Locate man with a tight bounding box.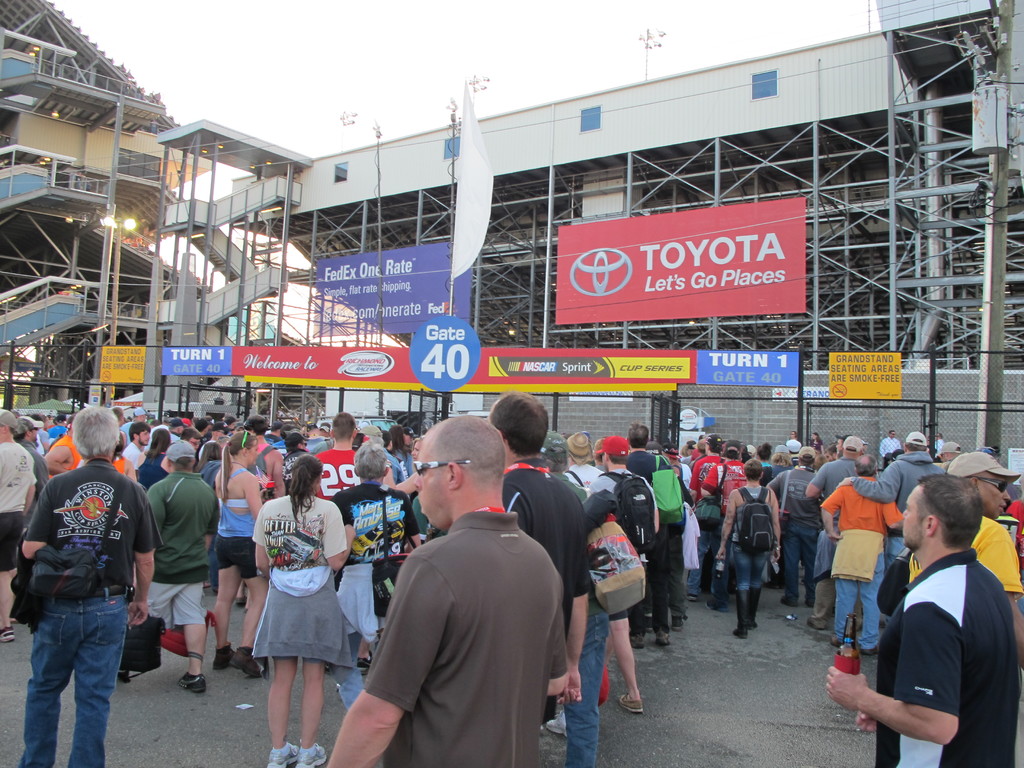
x1=242 y1=415 x2=285 y2=500.
